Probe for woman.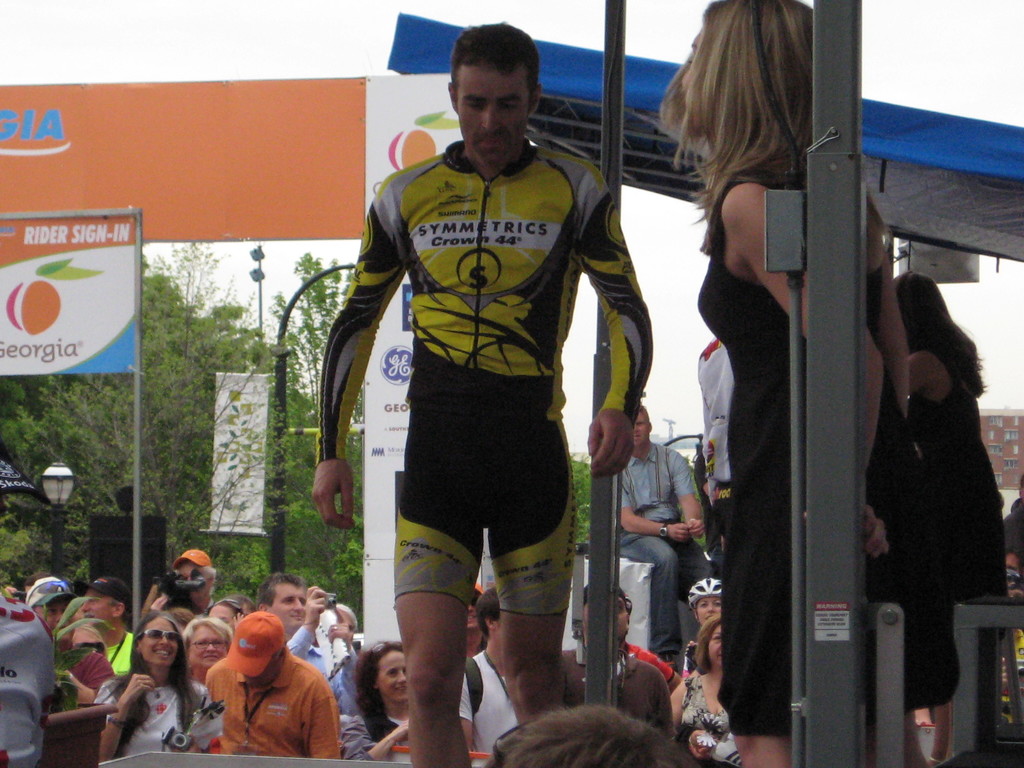
Probe result: pyautogui.locateOnScreen(855, 229, 1006, 739).
